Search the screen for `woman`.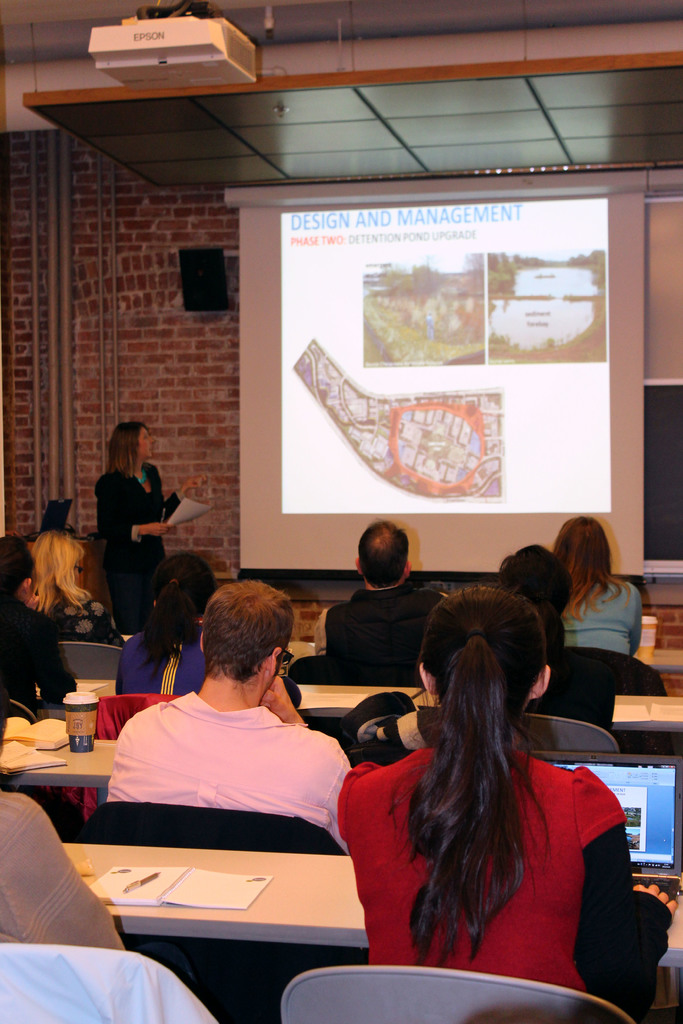
Found at bbox=(546, 509, 648, 658).
